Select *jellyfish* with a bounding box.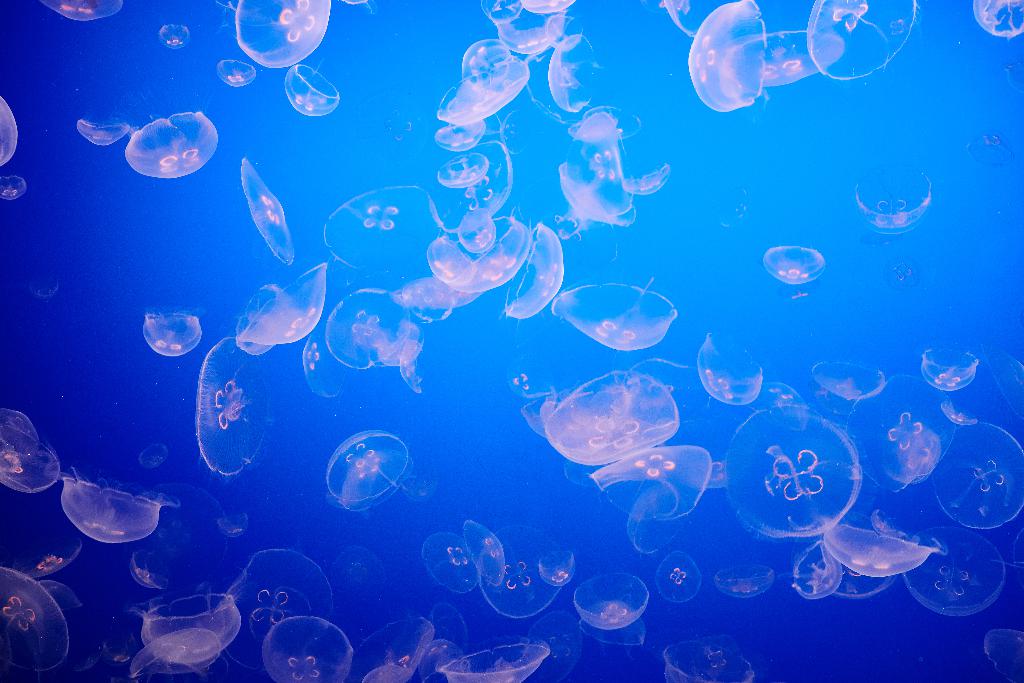
BBox(109, 102, 212, 176).
